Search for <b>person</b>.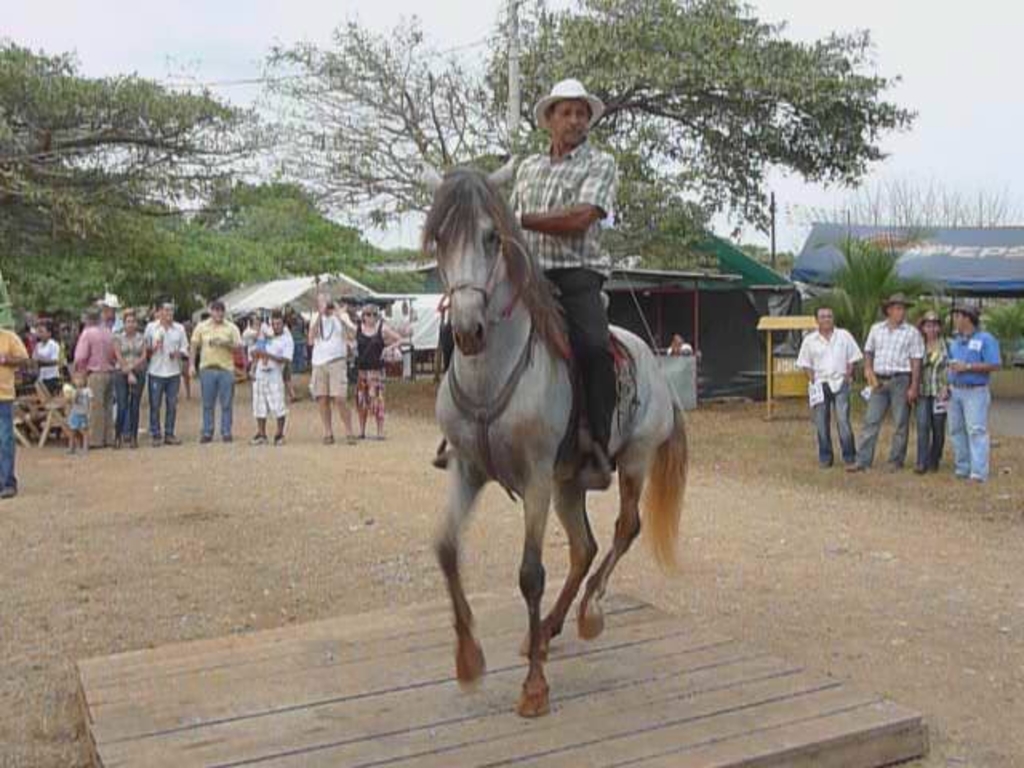
Found at x1=306 y1=296 x2=352 y2=440.
